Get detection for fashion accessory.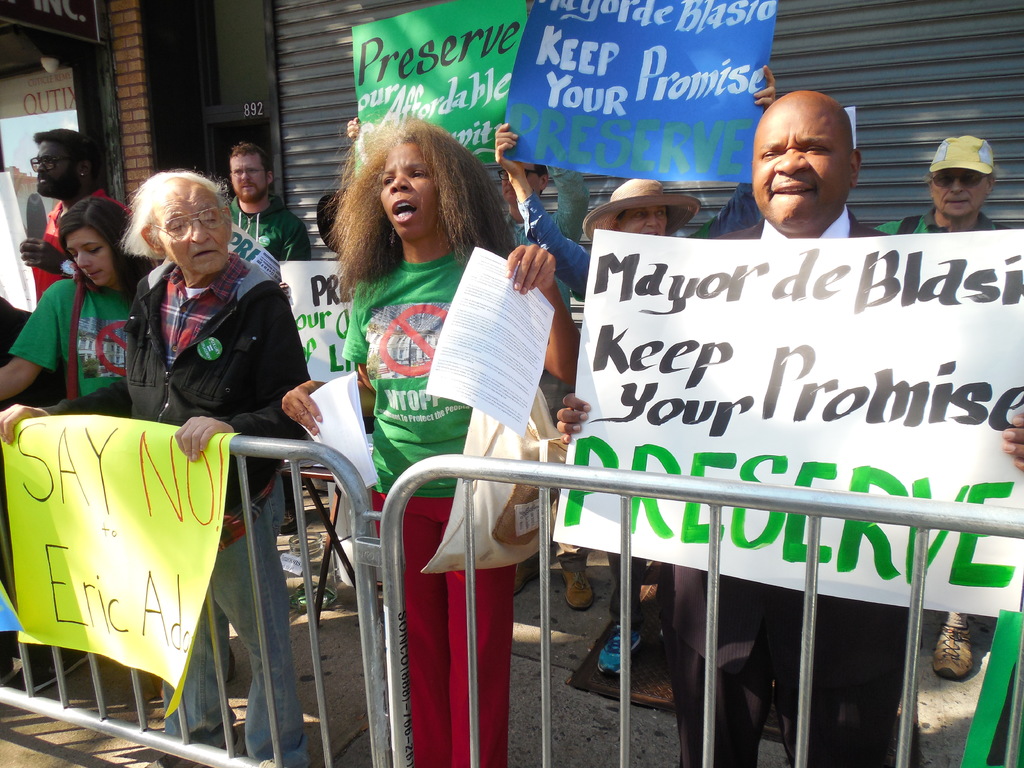
Detection: bbox=[582, 178, 699, 244].
